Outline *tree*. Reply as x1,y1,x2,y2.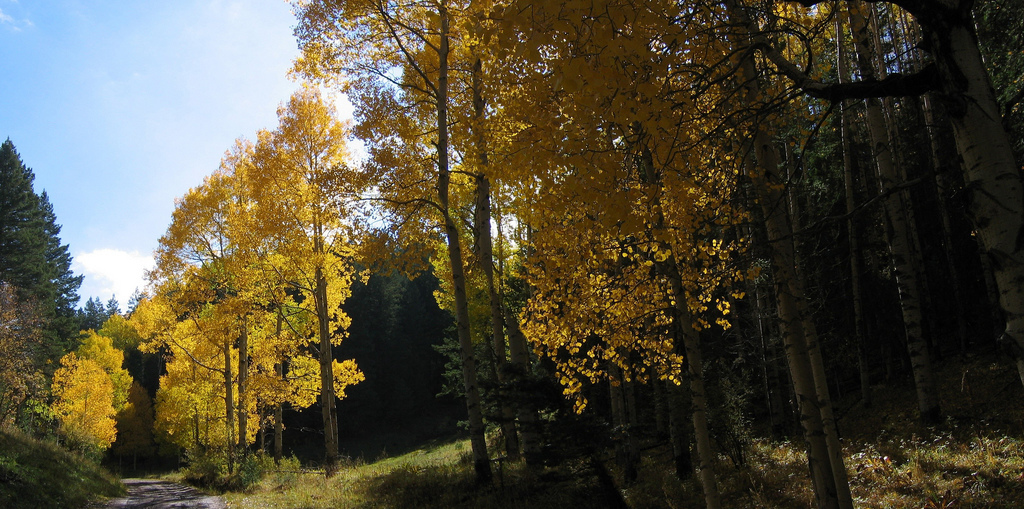
0,276,50,433.
